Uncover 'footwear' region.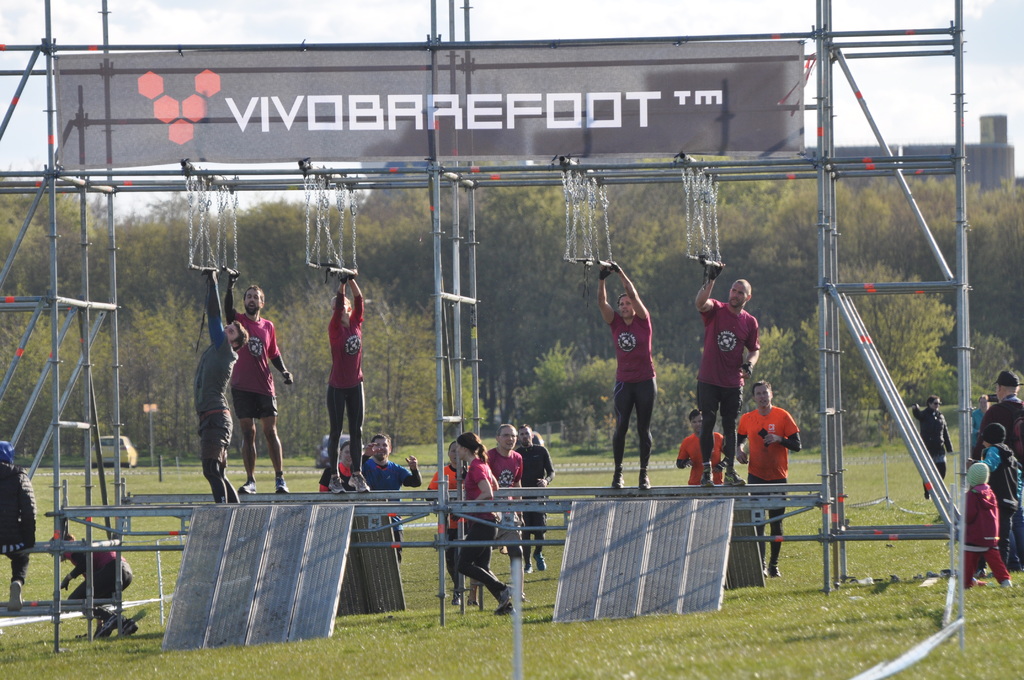
Uncovered: bbox=(721, 469, 746, 488).
